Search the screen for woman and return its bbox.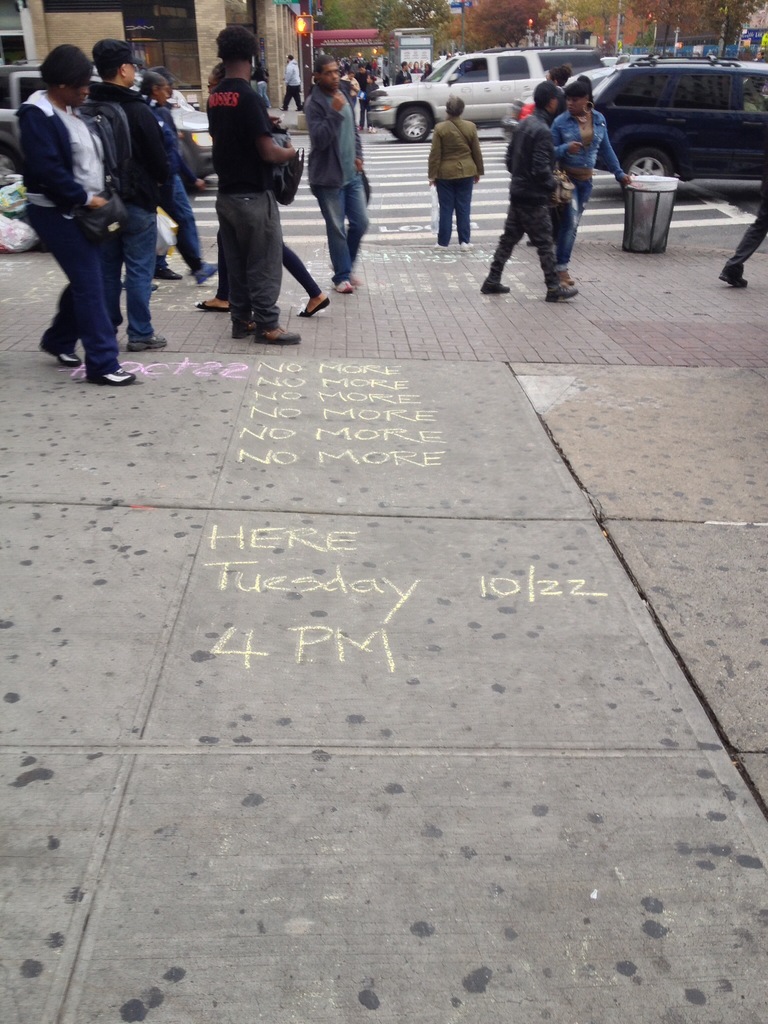
Found: bbox=(427, 99, 486, 252).
